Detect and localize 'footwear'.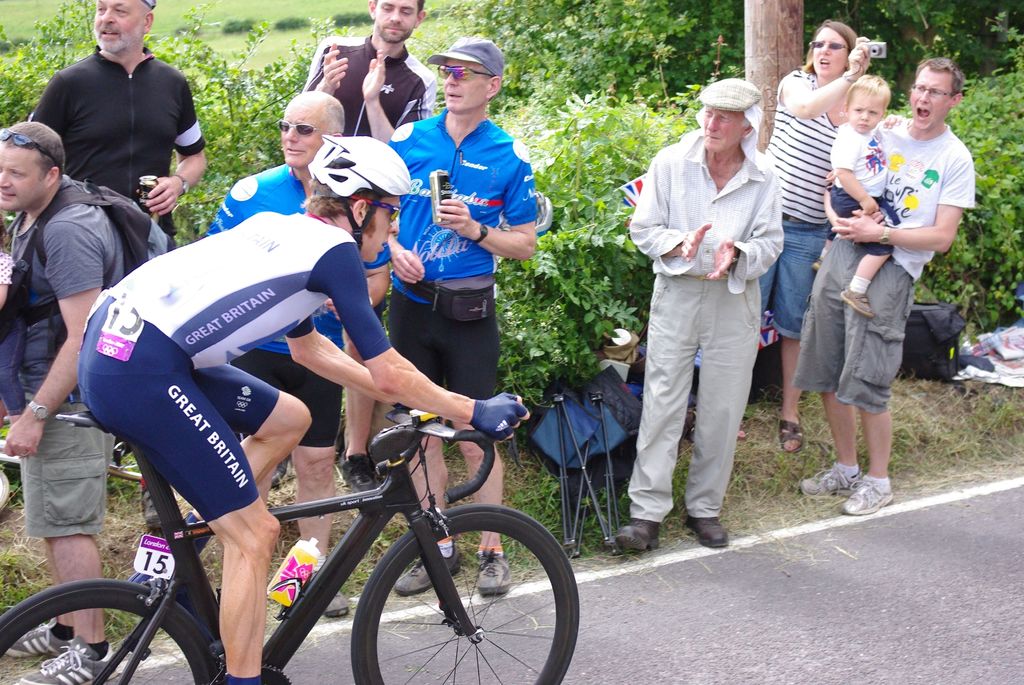
Localized at crop(843, 478, 895, 517).
